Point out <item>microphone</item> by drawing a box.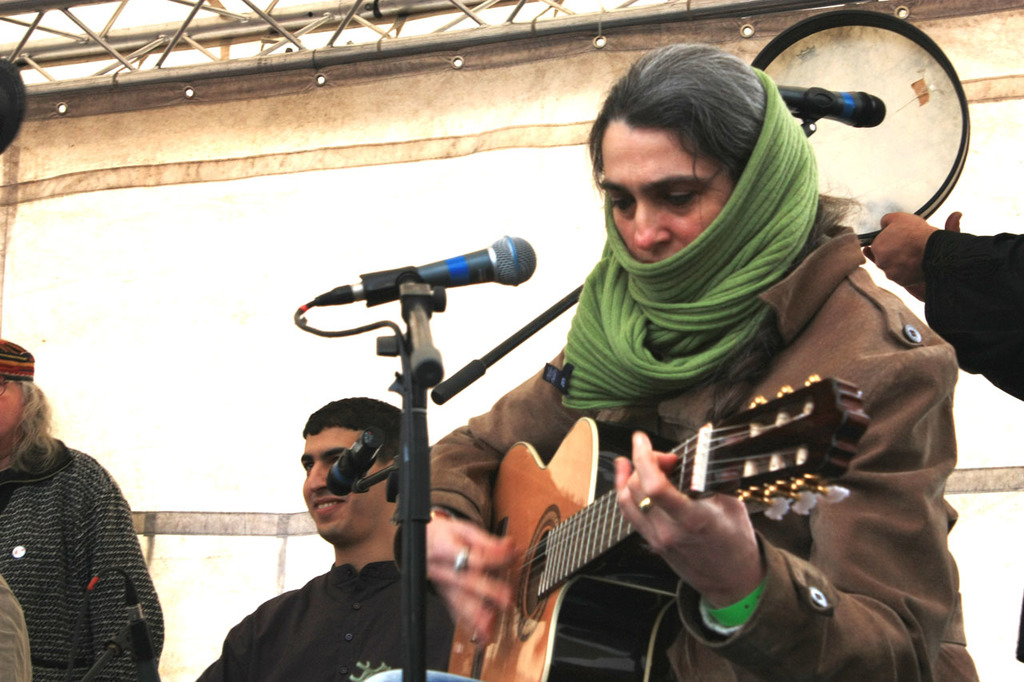
x1=319, y1=233, x2=542, y2=330.
